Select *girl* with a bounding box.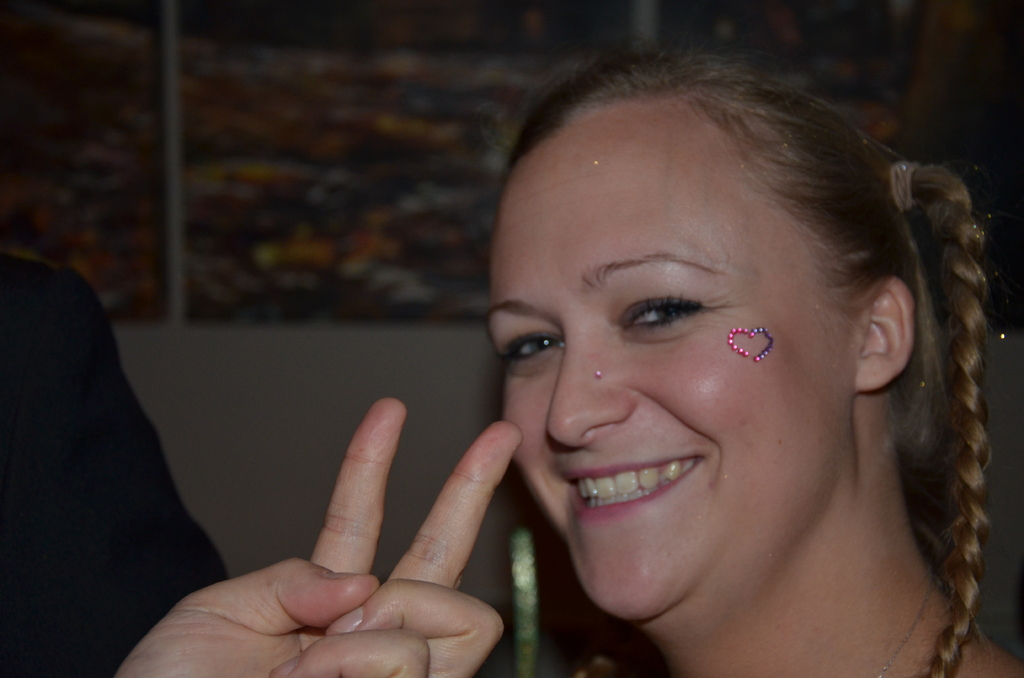
bbox=[492, 41, 1020, 677].
